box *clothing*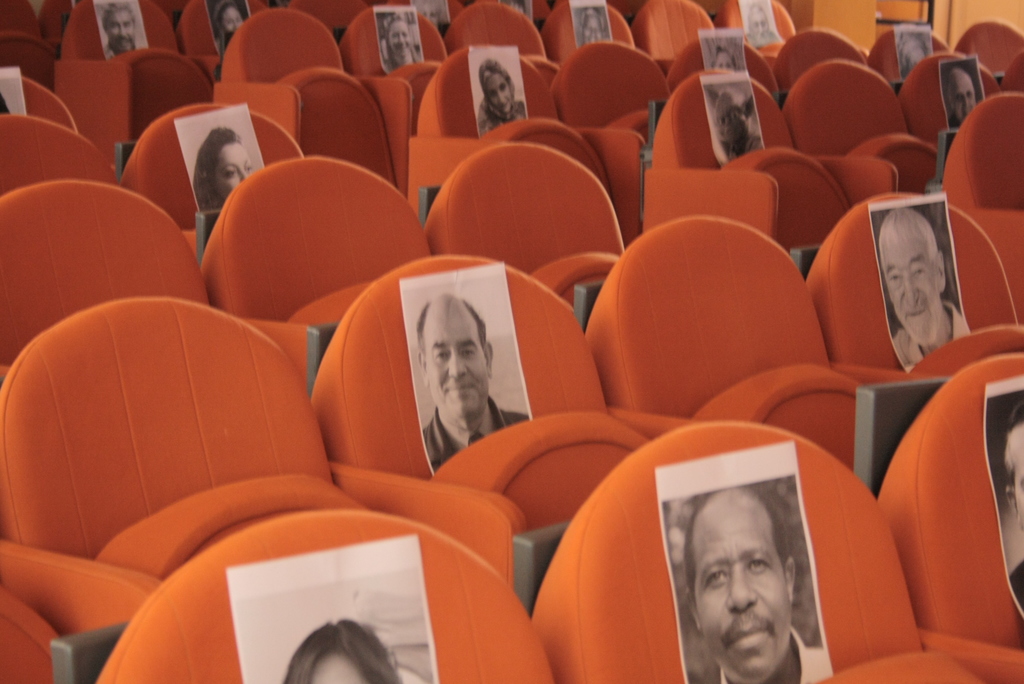
bbox=[890, 300, 970, 373]
